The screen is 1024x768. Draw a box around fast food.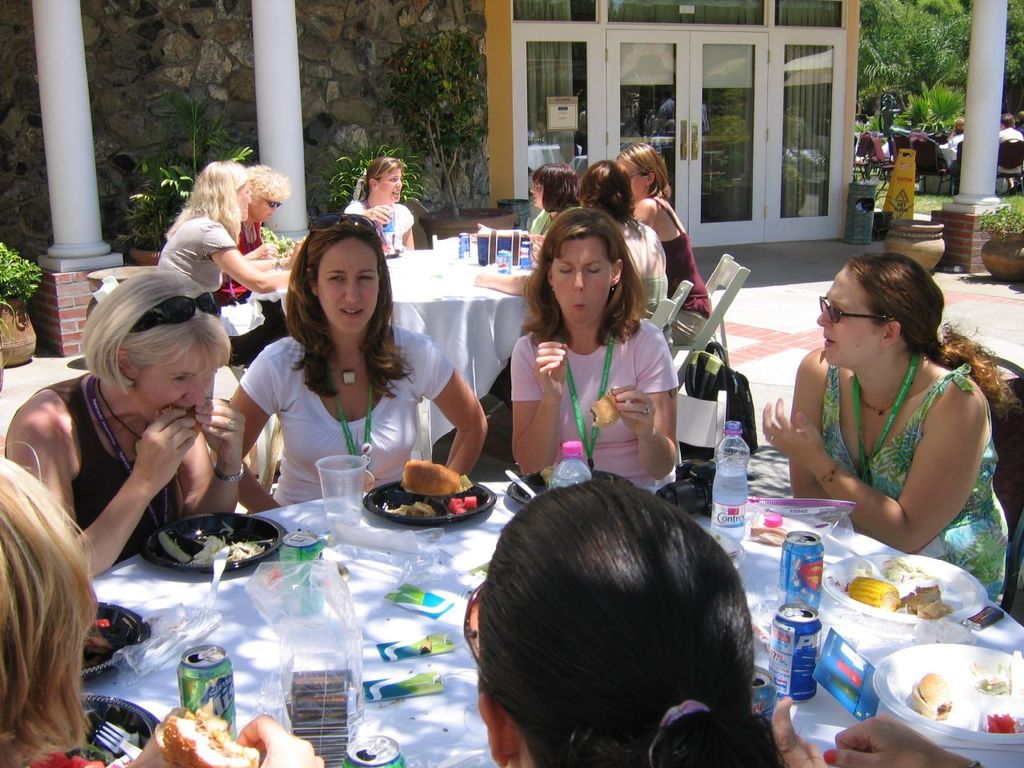
left=594, top=390, right=622, bottom=430.
